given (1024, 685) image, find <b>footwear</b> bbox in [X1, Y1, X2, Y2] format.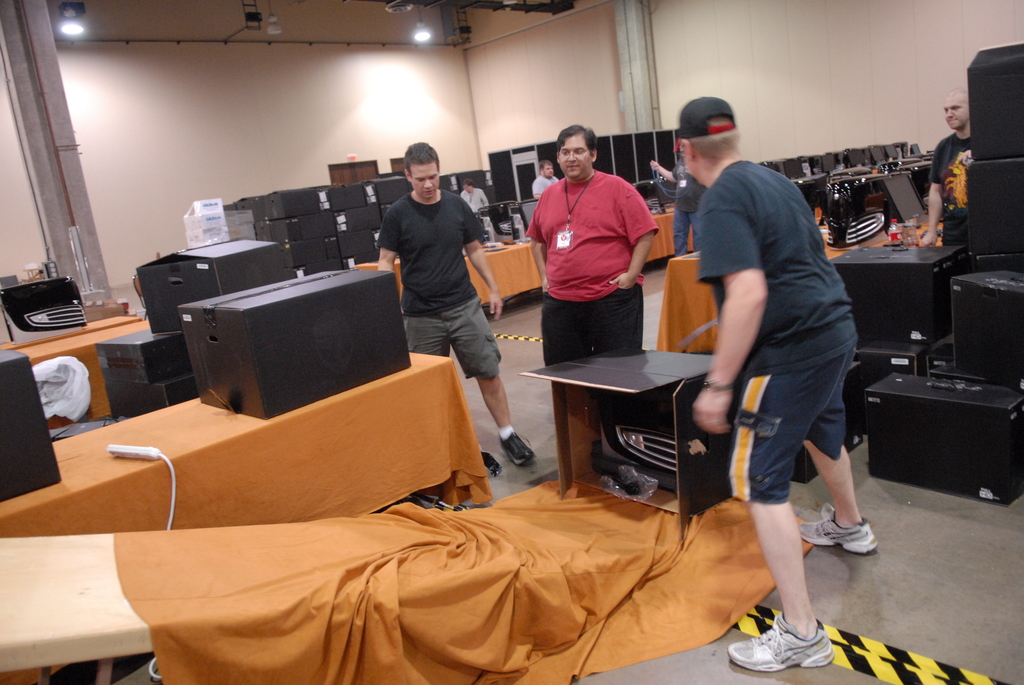
[724, 610, 835, 671].
